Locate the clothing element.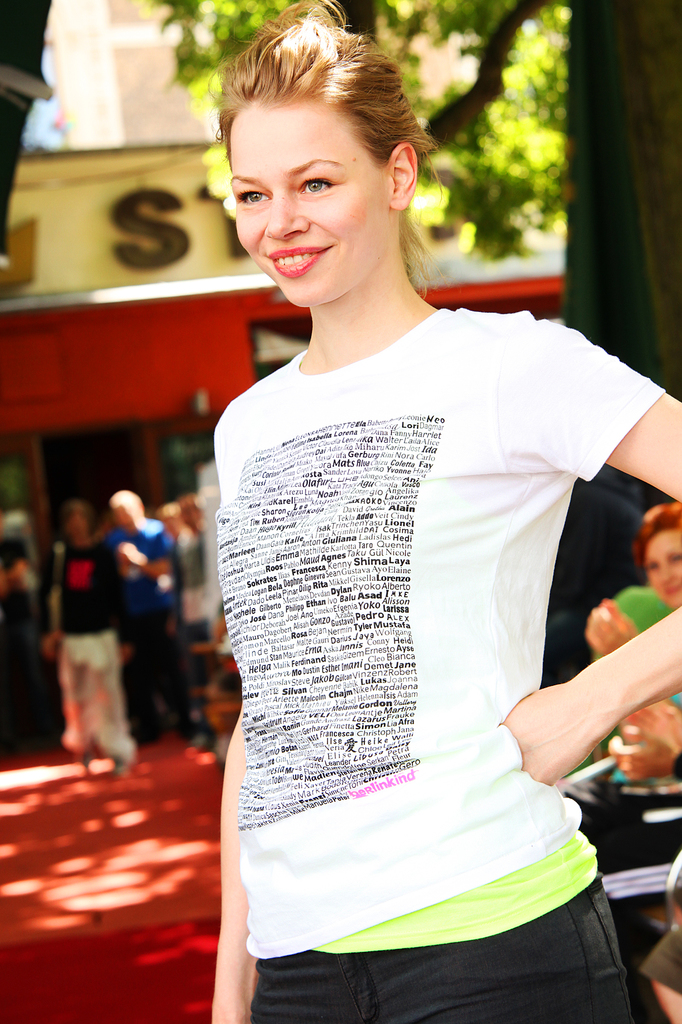
Element bbox: 200 236 637 987.
